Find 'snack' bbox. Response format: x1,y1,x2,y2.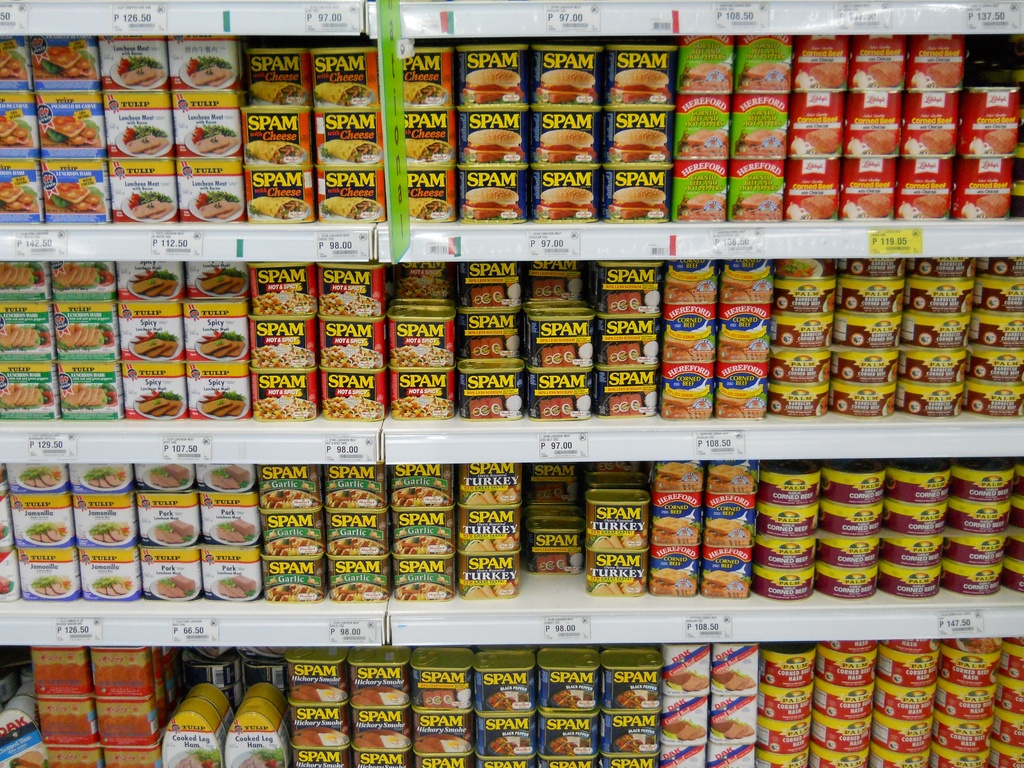
611,131,668,161.
